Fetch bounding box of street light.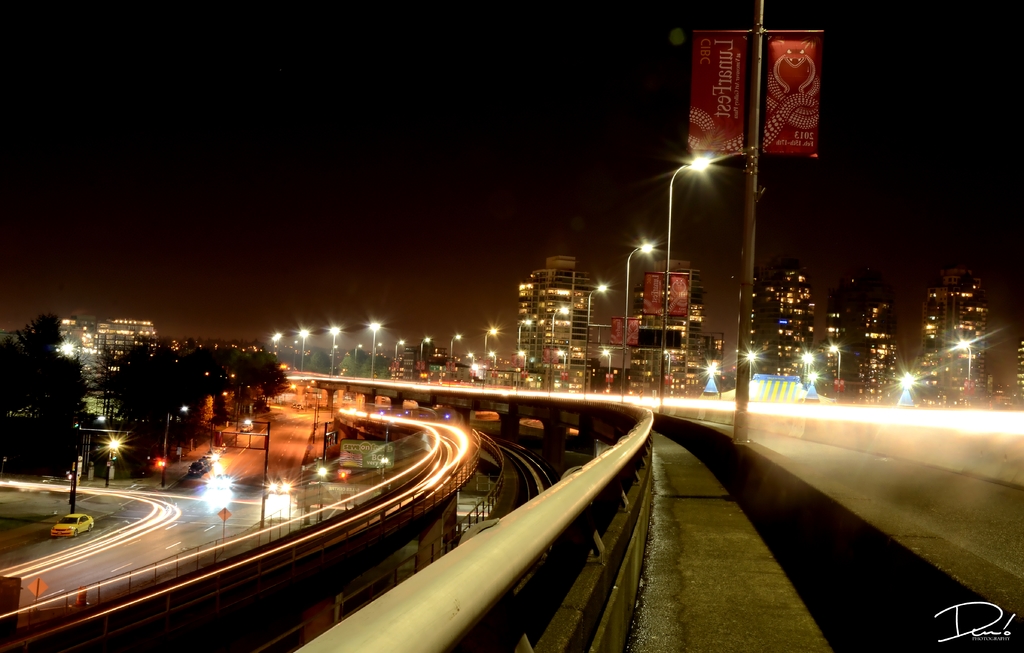
Bbox: <box>332,345,337,365</box>.
